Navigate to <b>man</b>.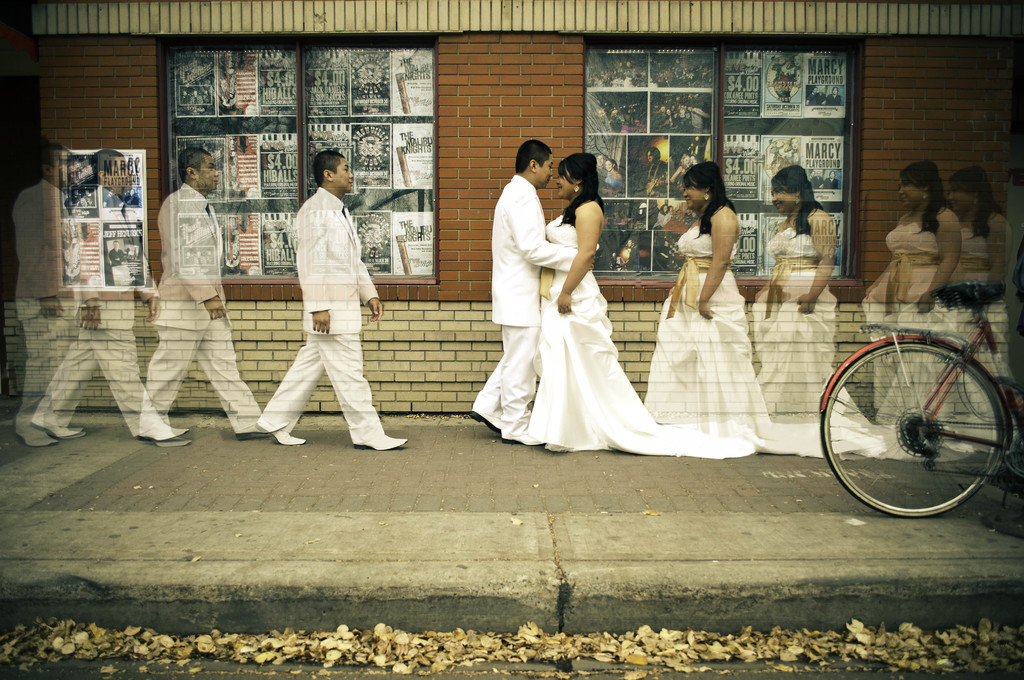
Navigation target: [left=462, top=135, right=590, bottom=444].
